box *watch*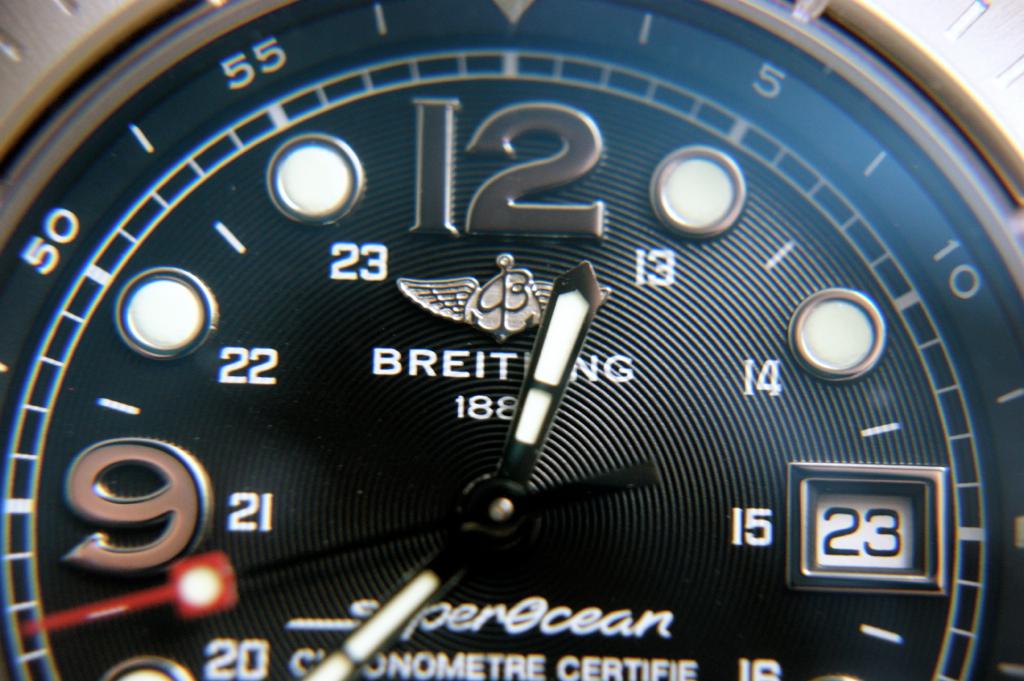
region(0, 0, 1023, 680)
